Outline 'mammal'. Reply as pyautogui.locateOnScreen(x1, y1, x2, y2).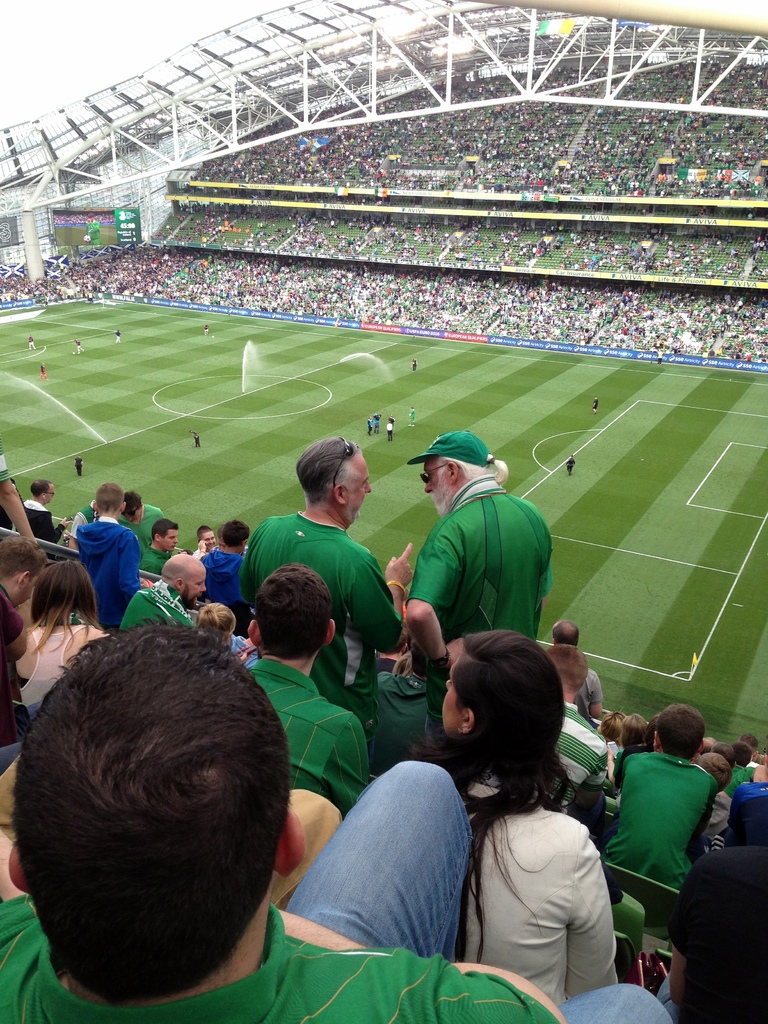
pyautogui.locateOnScreen(368, 415, 373, 431).
